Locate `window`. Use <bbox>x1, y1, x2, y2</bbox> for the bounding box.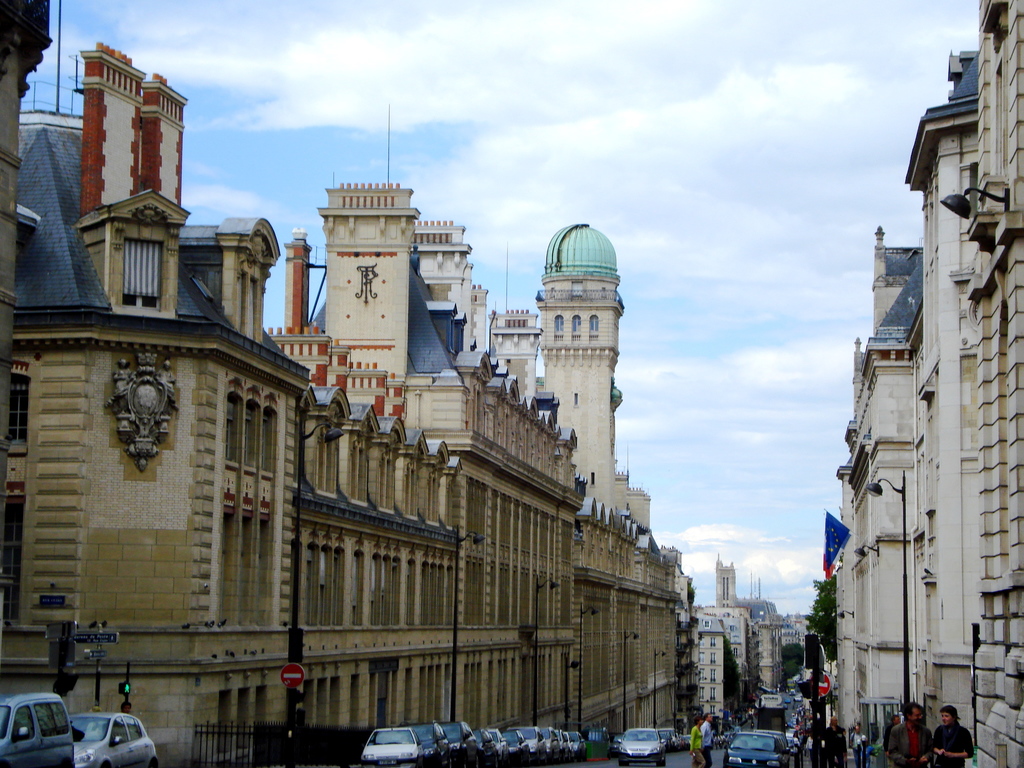
<bbox>4, 376, 33, 450</bbox>.
